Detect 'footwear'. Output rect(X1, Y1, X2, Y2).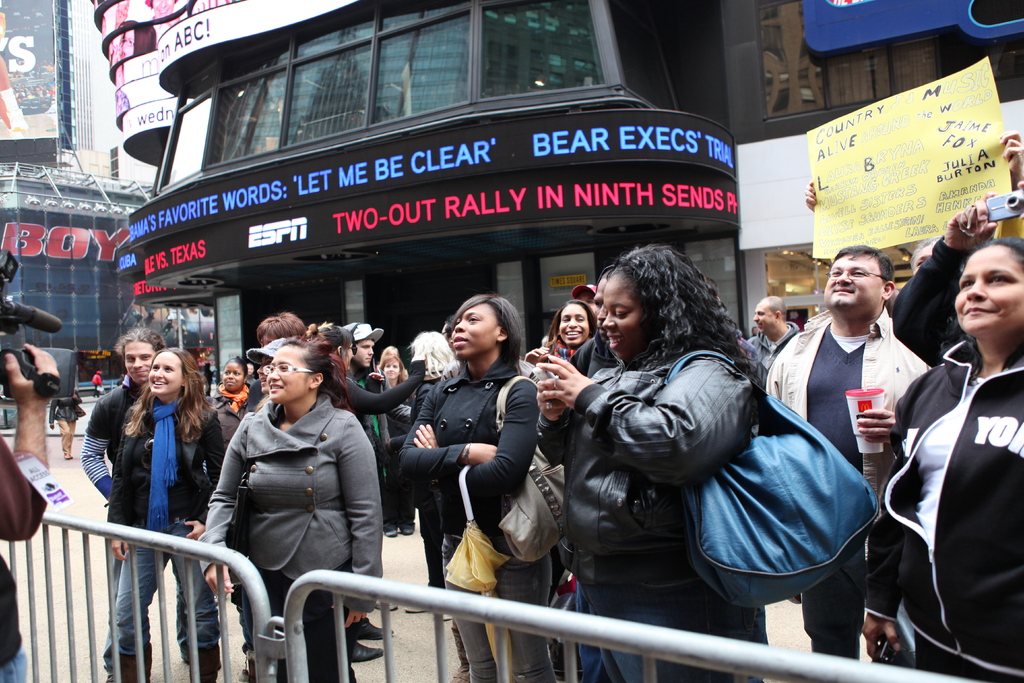
rect(372, 600, 395, 609).
